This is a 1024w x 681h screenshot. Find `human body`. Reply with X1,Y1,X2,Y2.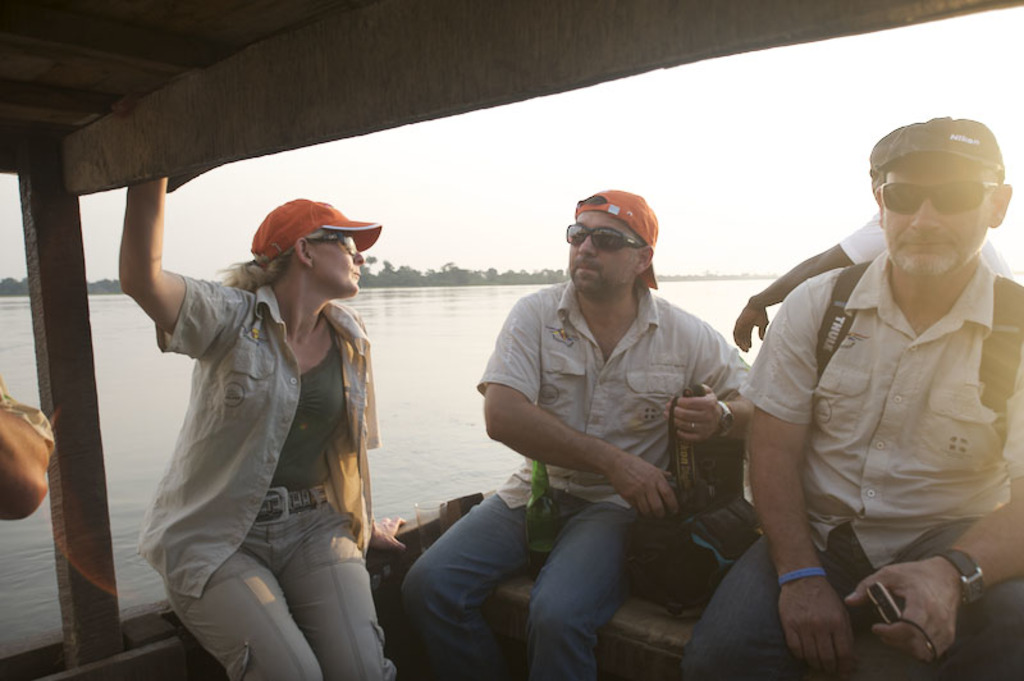
0,375,58,524.
